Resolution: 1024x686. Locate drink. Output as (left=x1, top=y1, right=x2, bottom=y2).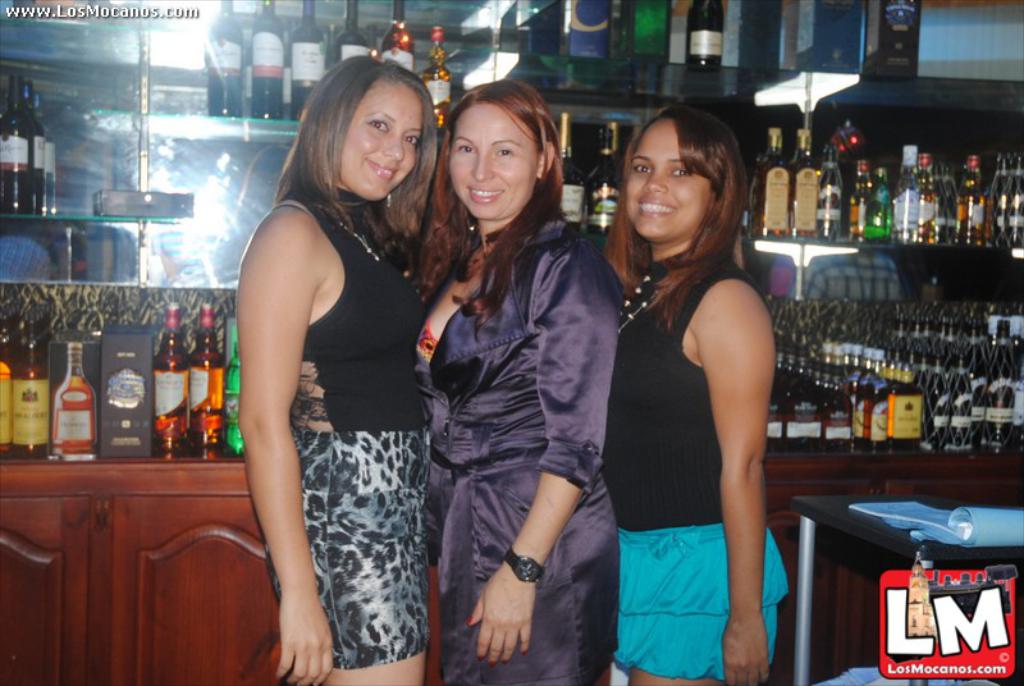
(left=749, top=128, right=792, bottom=238).
